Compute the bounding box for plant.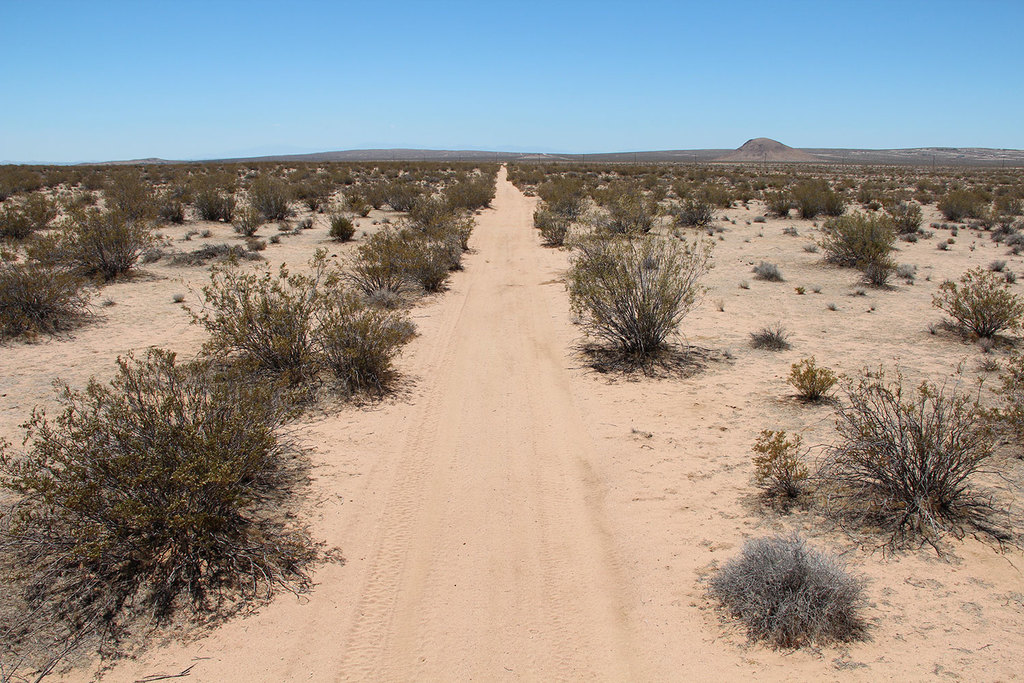
[803, 209, 893, 268].
